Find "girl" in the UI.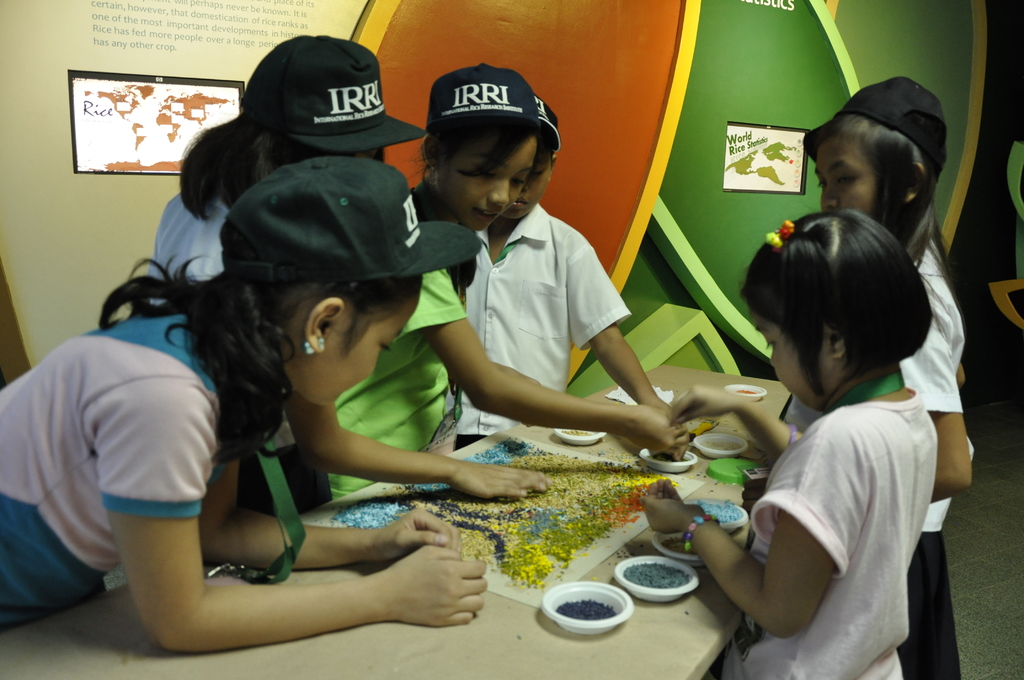
UI element at pyautogui.locateOnScreen(314, 64, 684, 506).
